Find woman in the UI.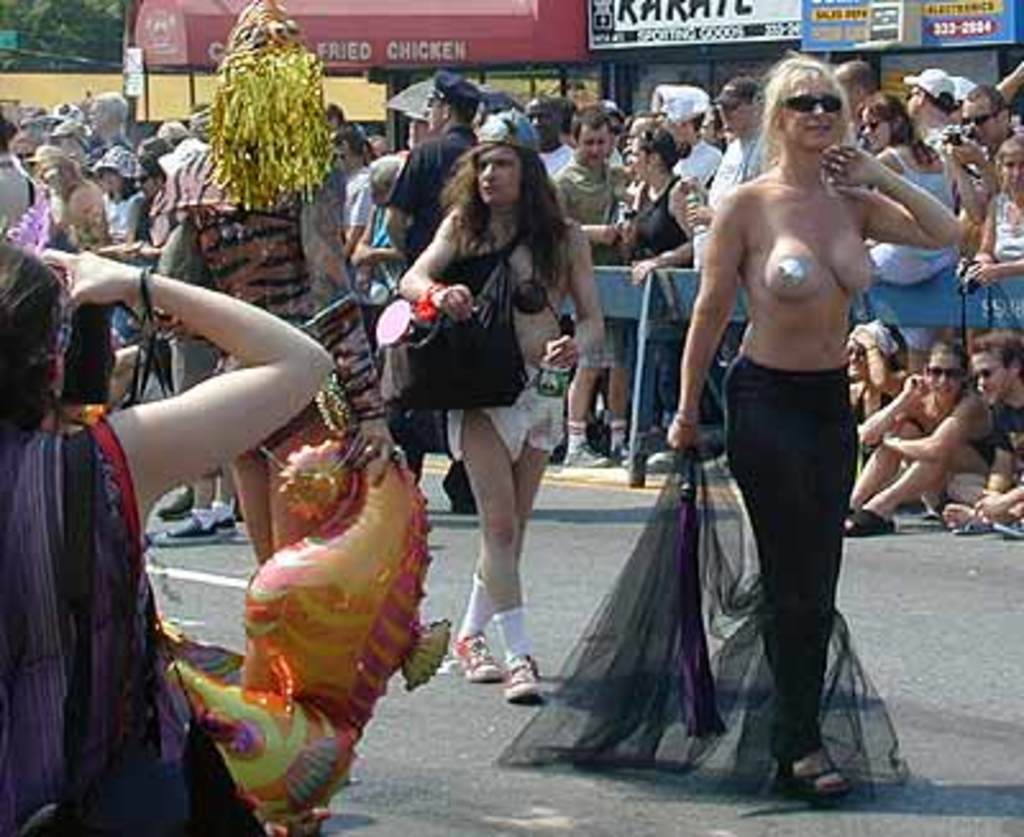
UI element at region(0, 235, 330, 834).
